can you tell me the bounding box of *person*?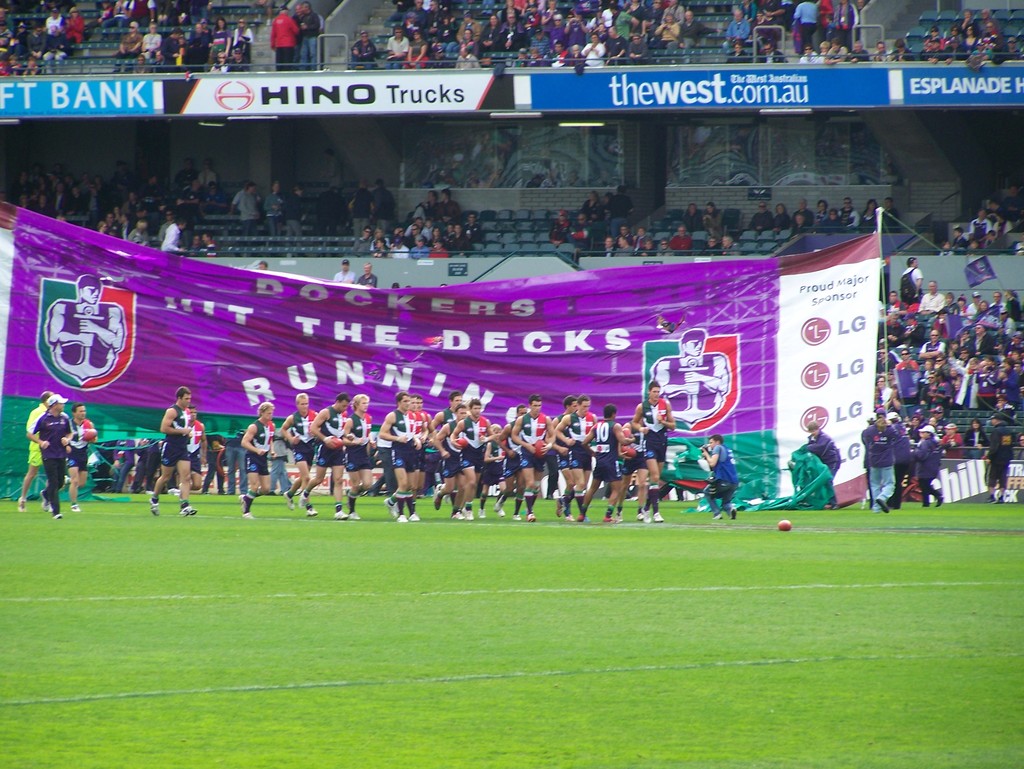
bbox(556, 393, 600, 526).
